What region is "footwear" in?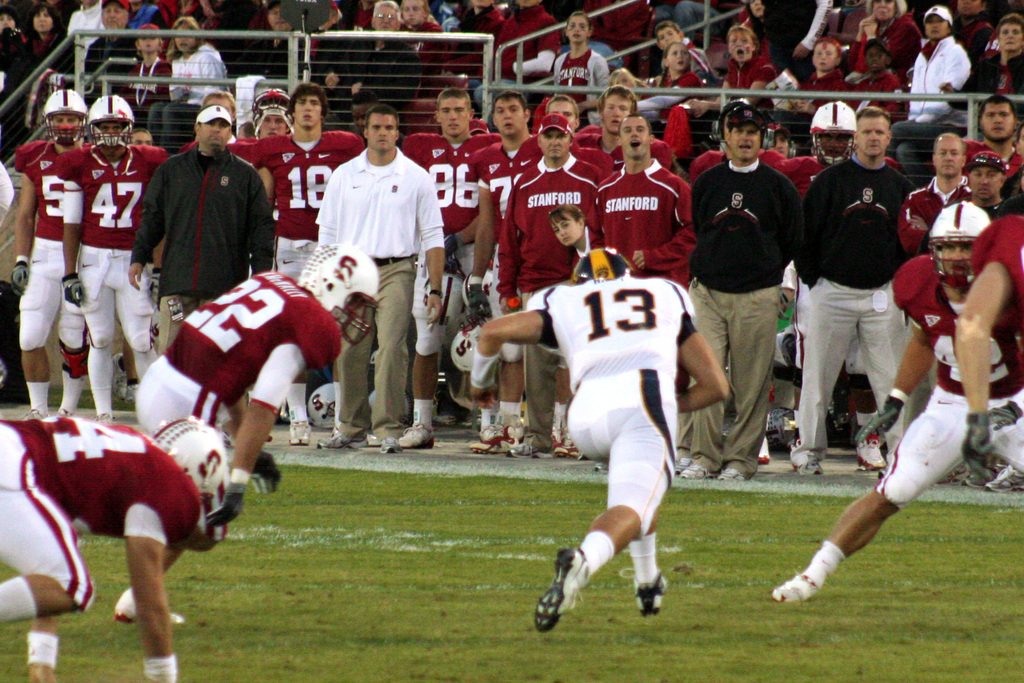
locate(515, 434, 540, 454).
